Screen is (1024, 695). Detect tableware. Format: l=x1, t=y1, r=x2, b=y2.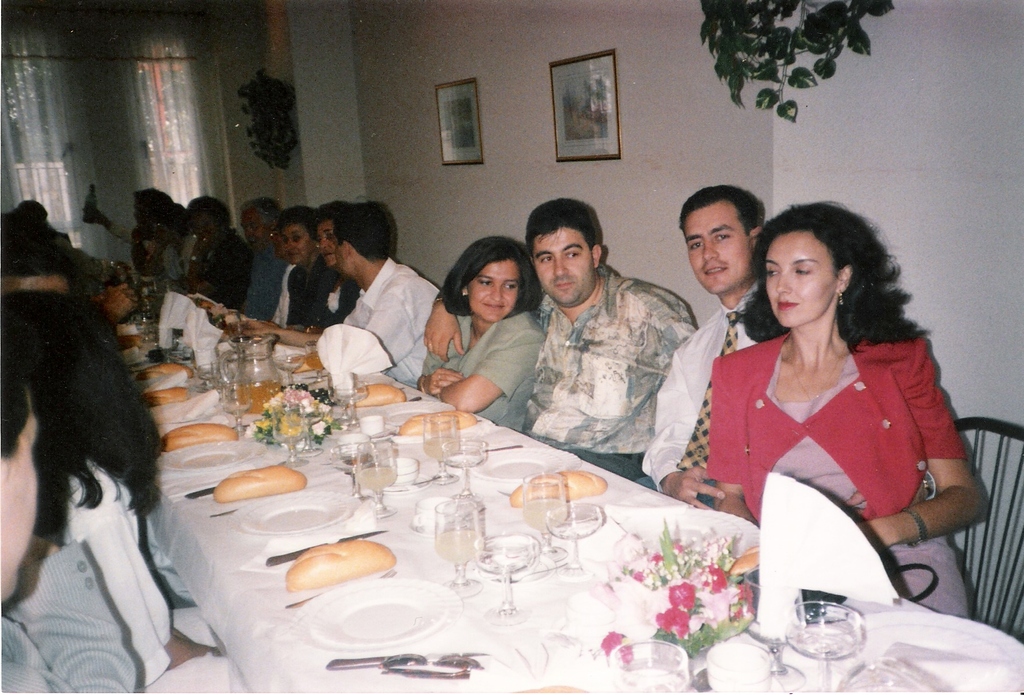
l=735, t=566, r=808, b=694.
